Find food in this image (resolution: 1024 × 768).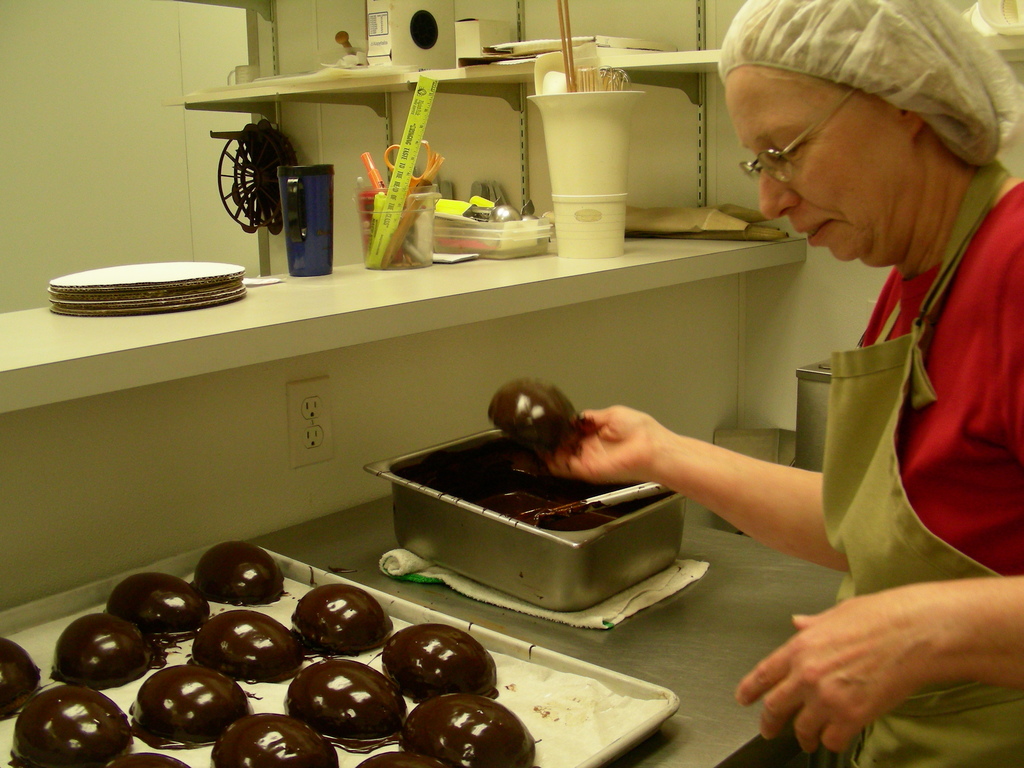
(x1=194, y1=610, x2=300, y2=684).
